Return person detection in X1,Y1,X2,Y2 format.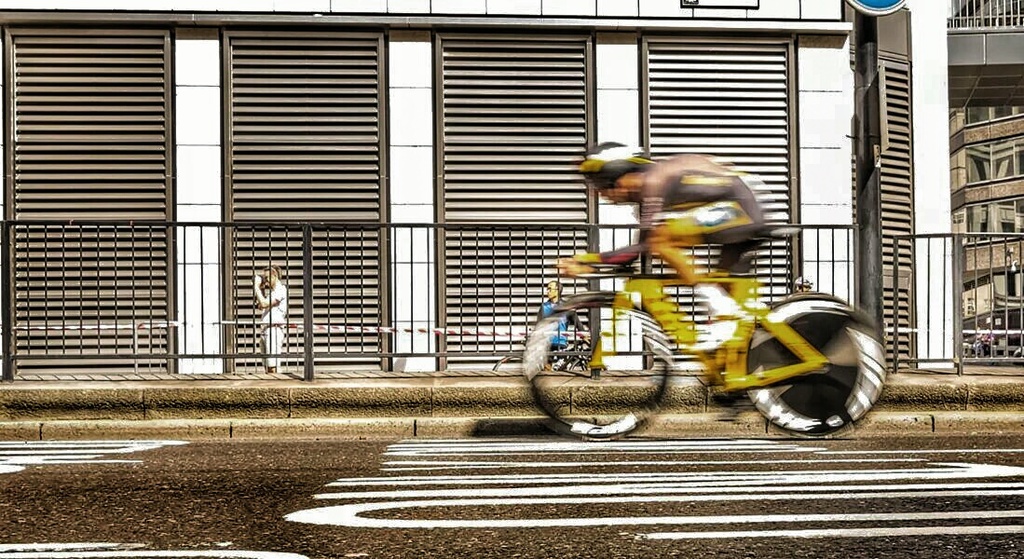
544,126,839,406.
